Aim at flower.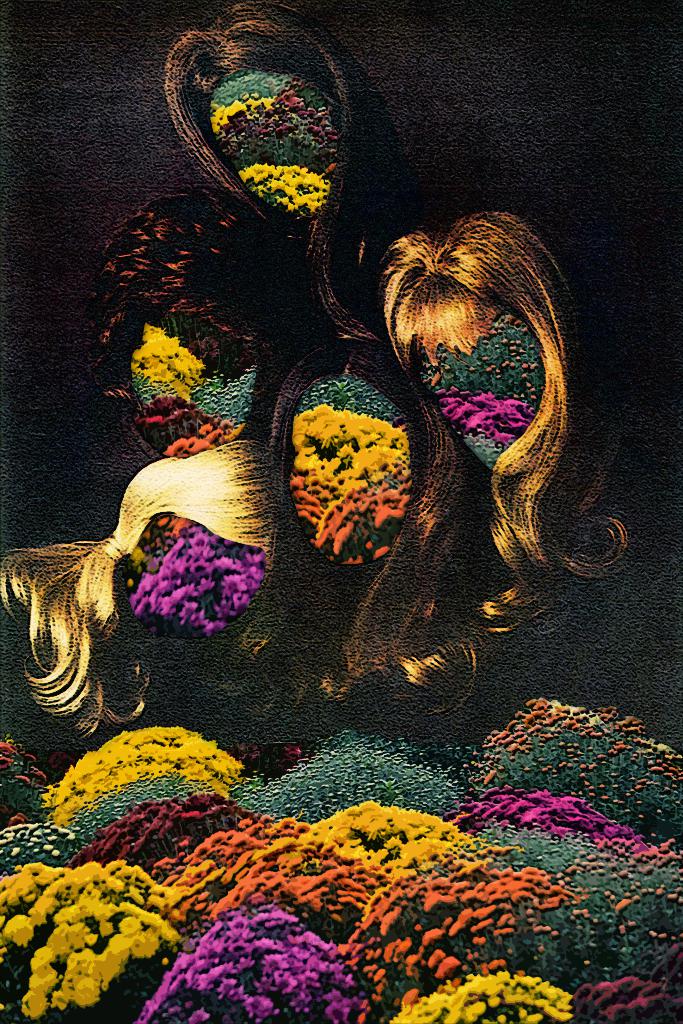
Aimed at bbox(441, 1003, 493, 1023).
